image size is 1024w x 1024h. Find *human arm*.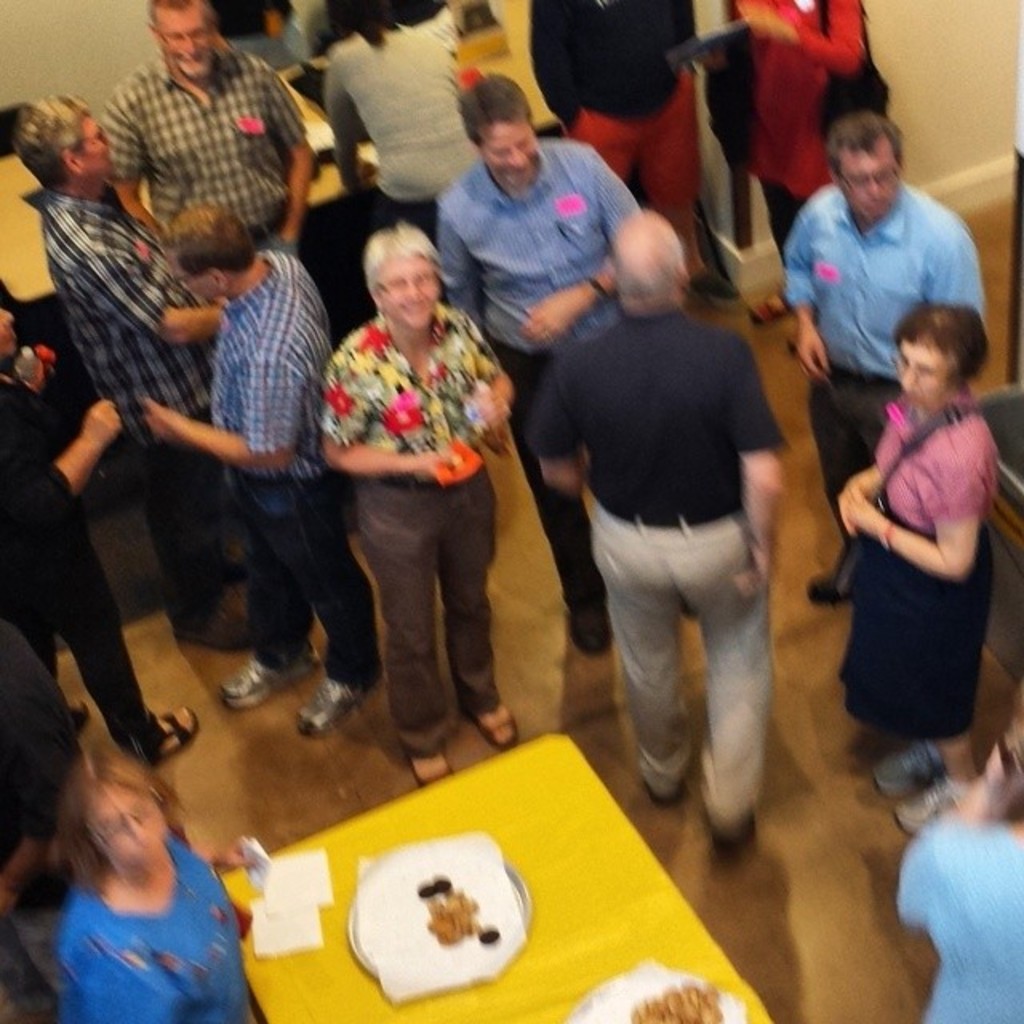
467, 314, 523, 461.
